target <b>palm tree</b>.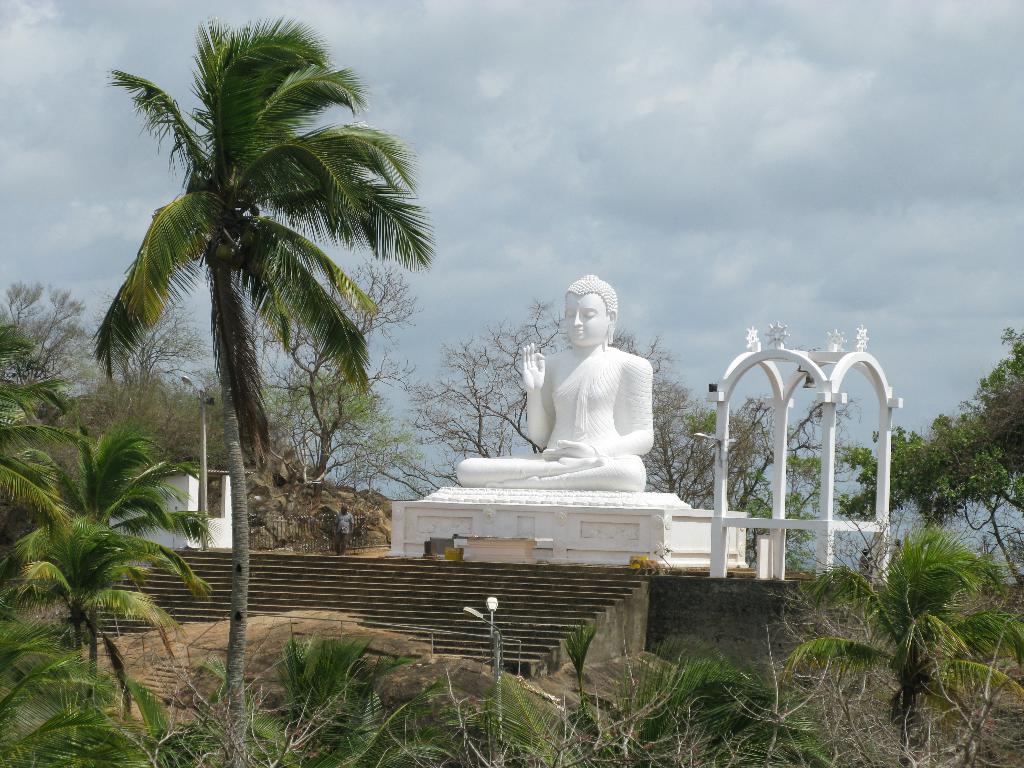
Target region: left=579, top=647, right=749, bottom=767.
